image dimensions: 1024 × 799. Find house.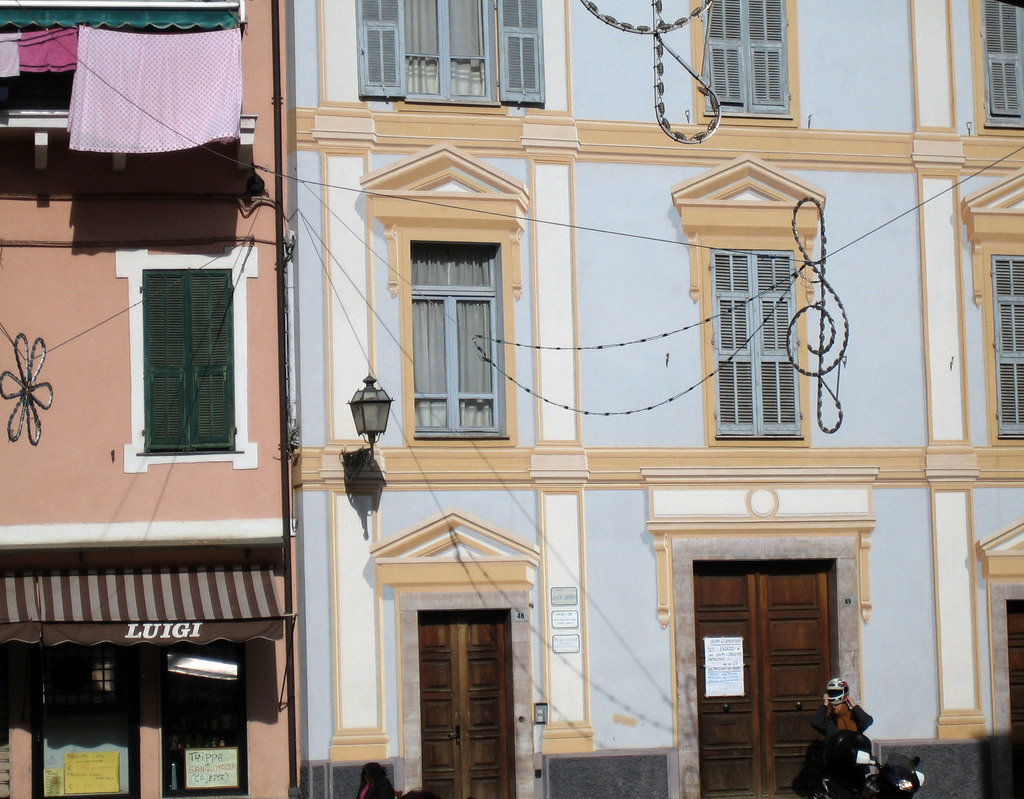
x1=0, y1=0, x2=1022, y2=792.
